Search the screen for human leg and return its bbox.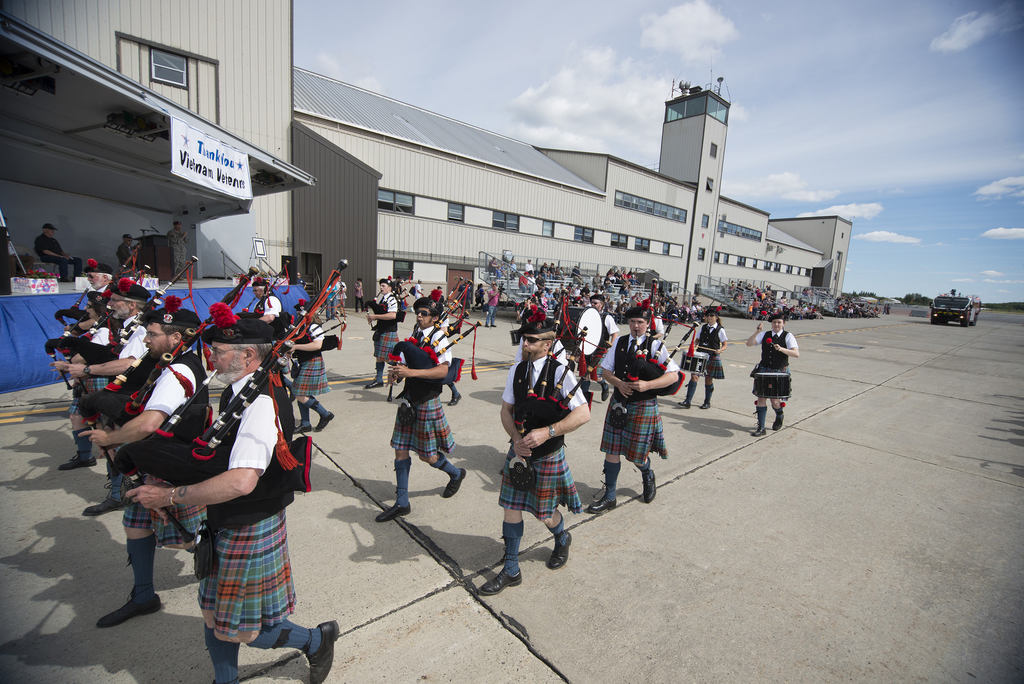
Found: 298:389:300:427.
